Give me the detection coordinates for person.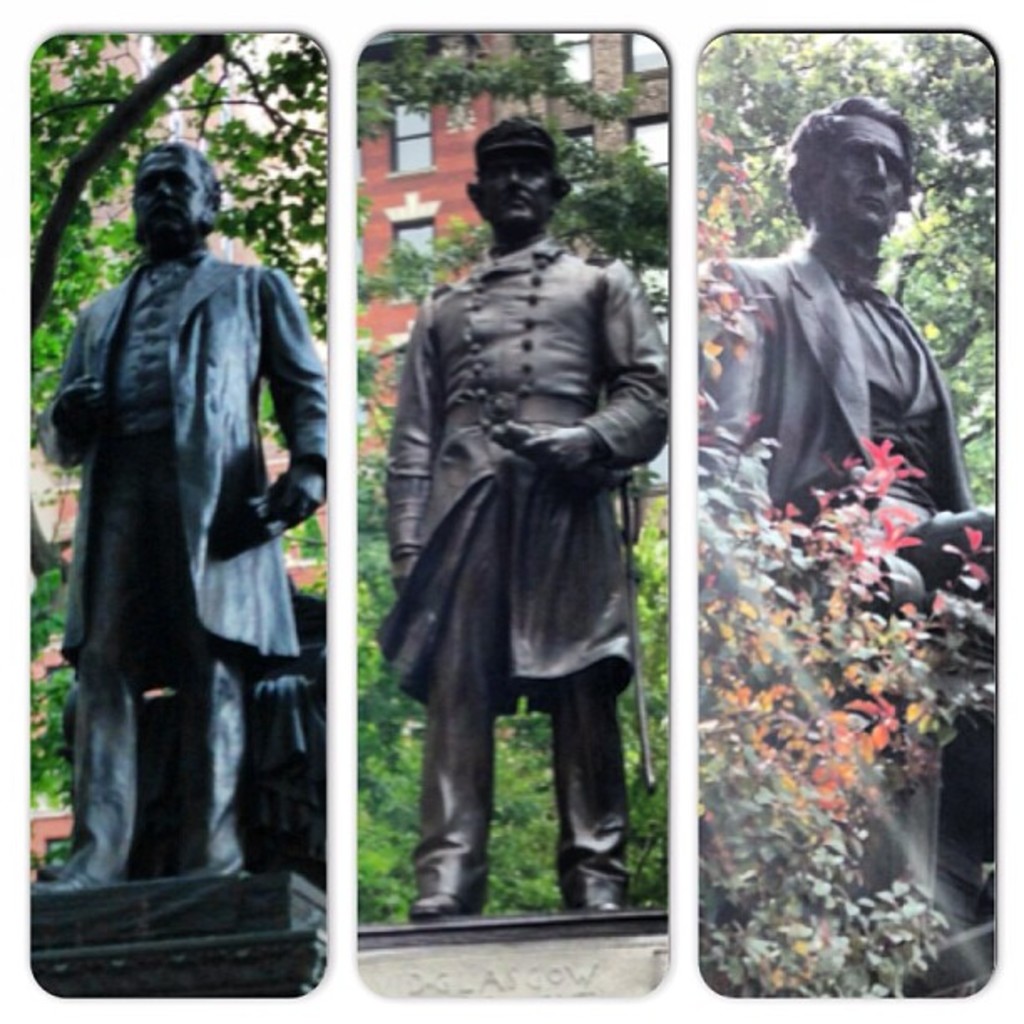
45 147 326 902.
